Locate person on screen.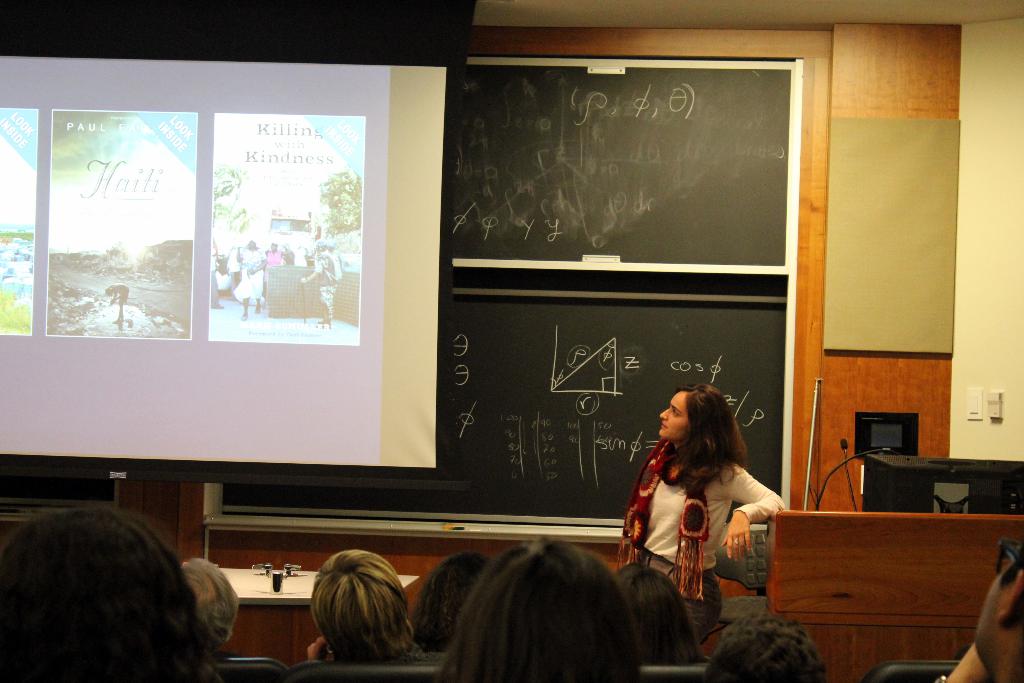
On screen at rect(444, 531, 641, 682).
